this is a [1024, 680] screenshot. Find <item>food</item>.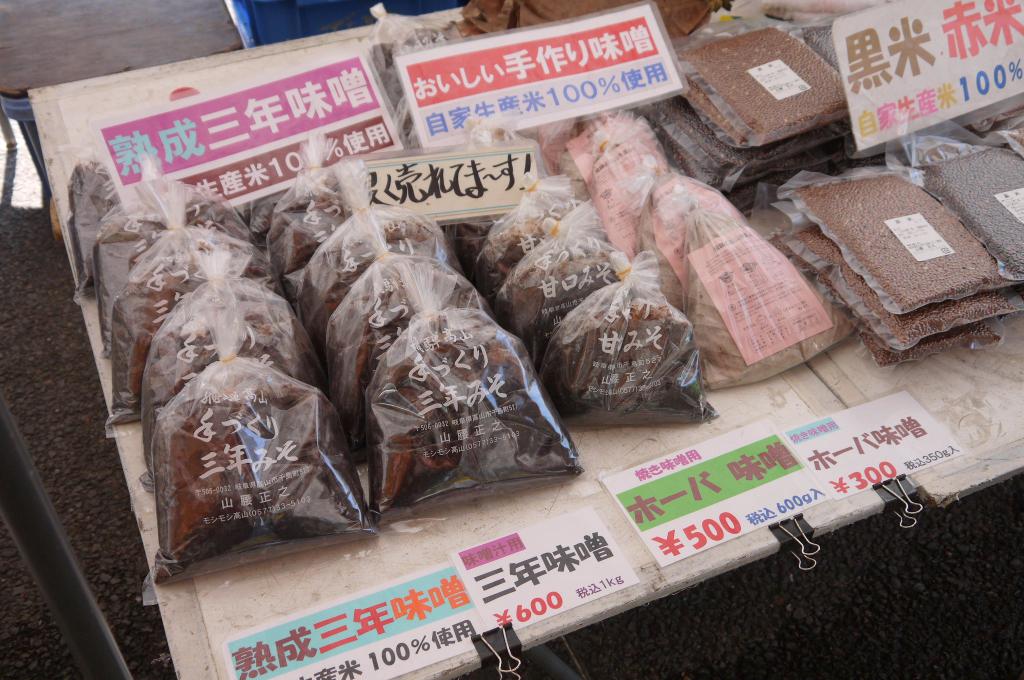
Bounding box: bbox=(772, 149, 1021, 374).
